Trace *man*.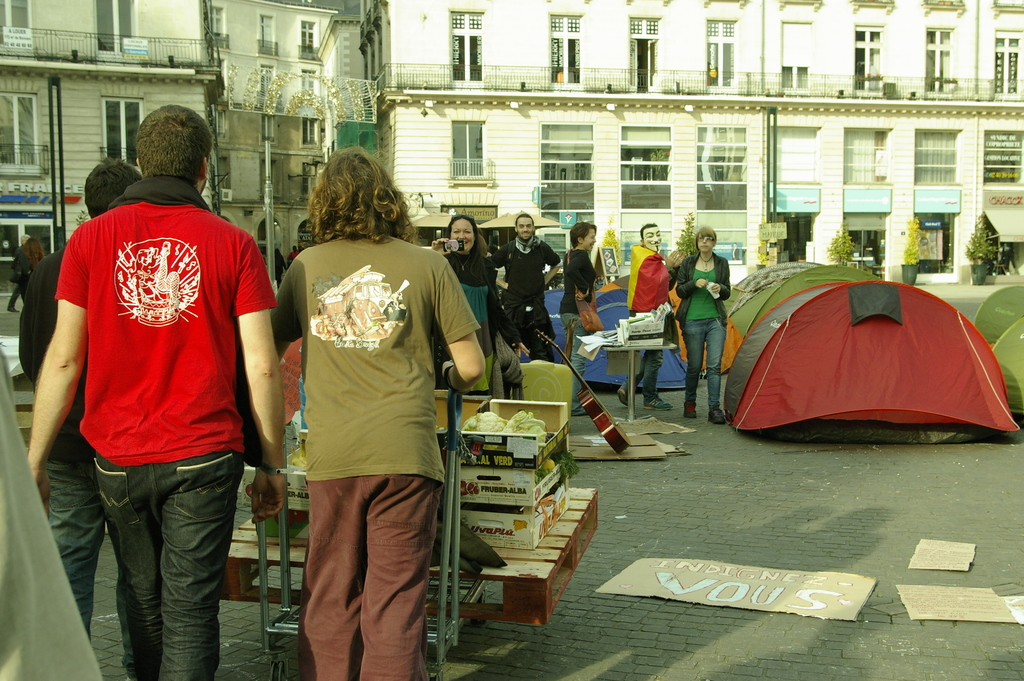
Traced to bbox(17, 162, 143, 677).
